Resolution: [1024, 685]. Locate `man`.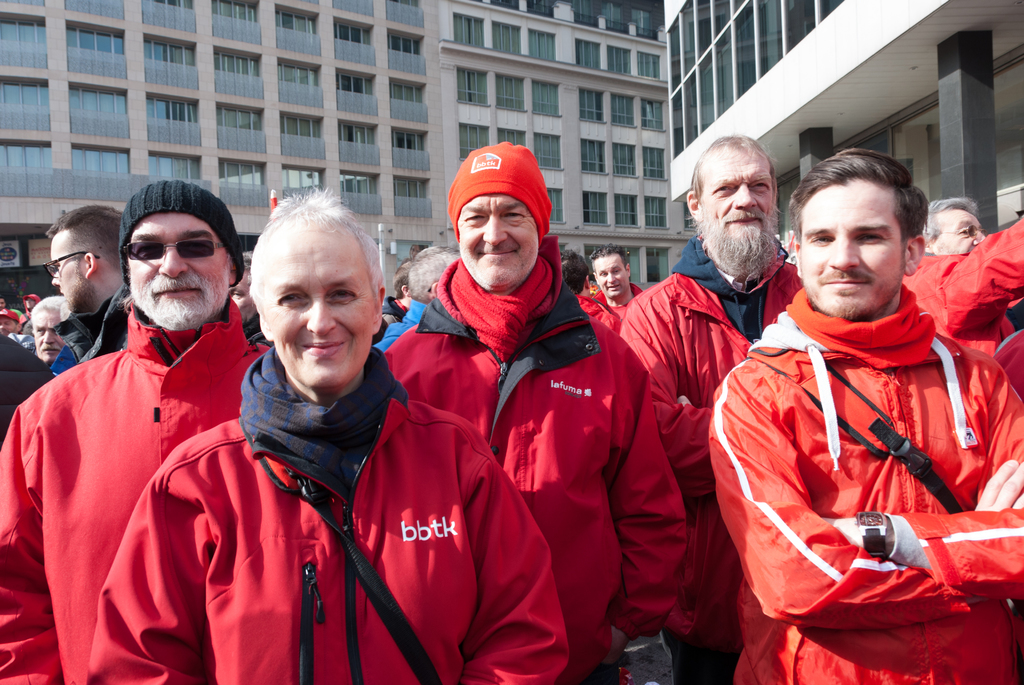
630 132 808 684.
